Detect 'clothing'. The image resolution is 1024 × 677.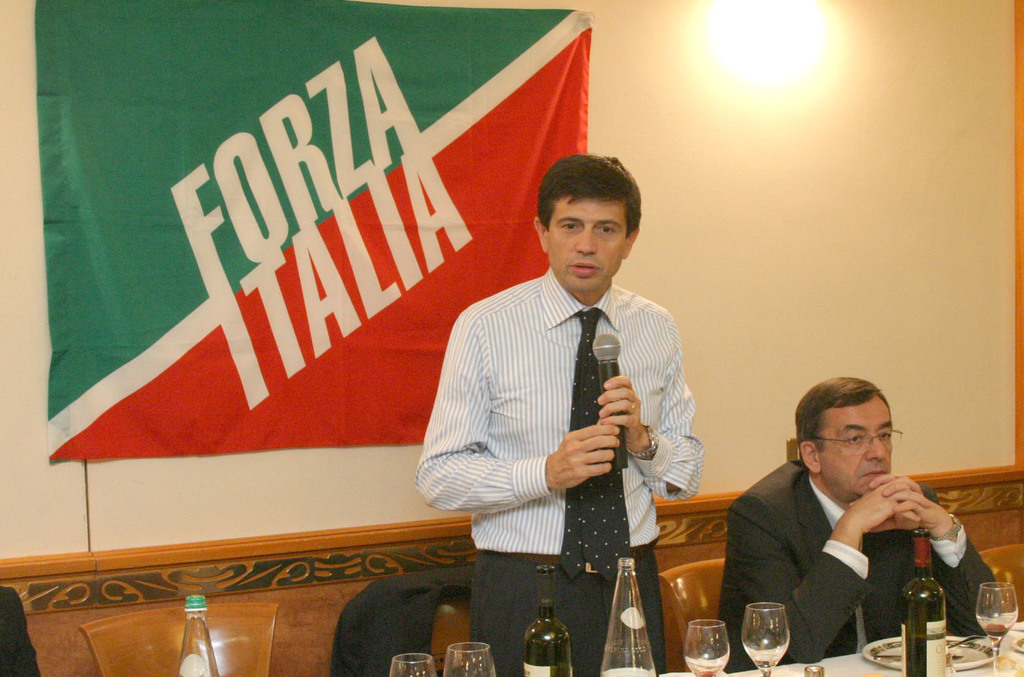
<box>796,475,976,581</box>.
